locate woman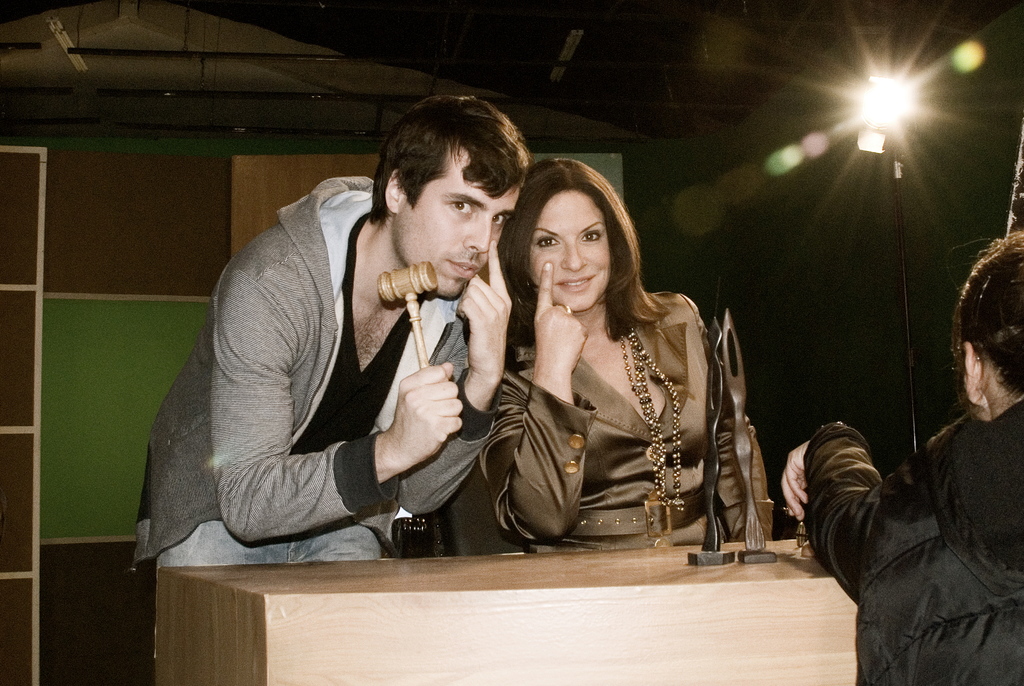
476/160/741/544
